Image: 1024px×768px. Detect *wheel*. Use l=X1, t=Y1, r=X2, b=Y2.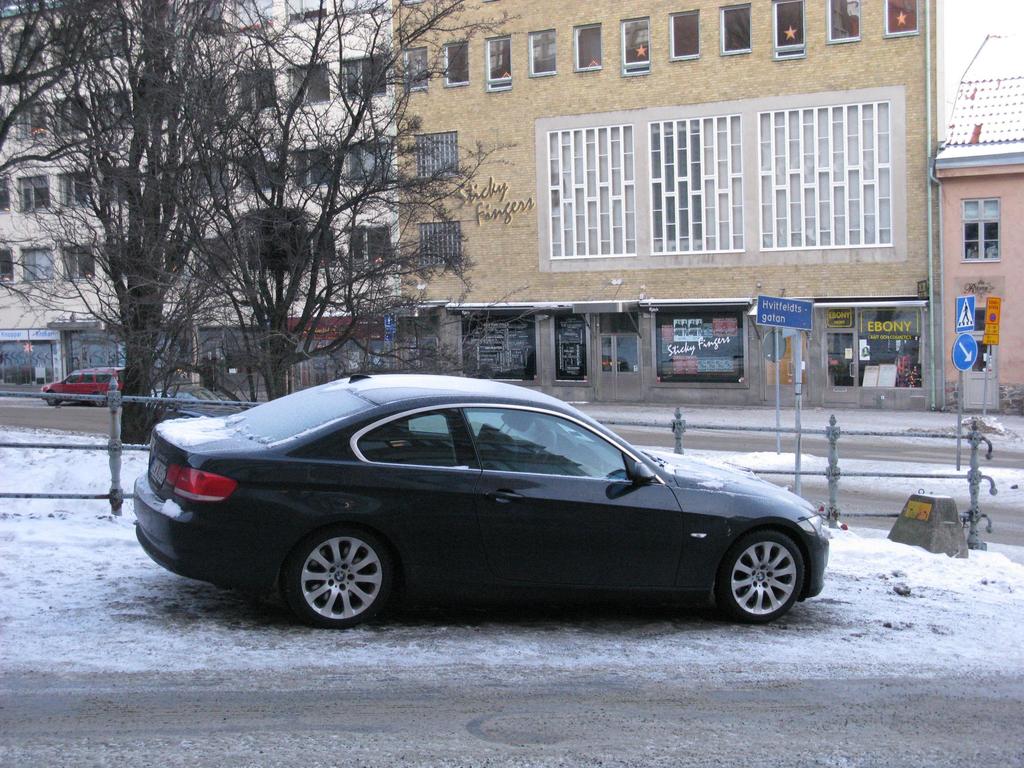
l=280, t=535, r=394, b=618.
